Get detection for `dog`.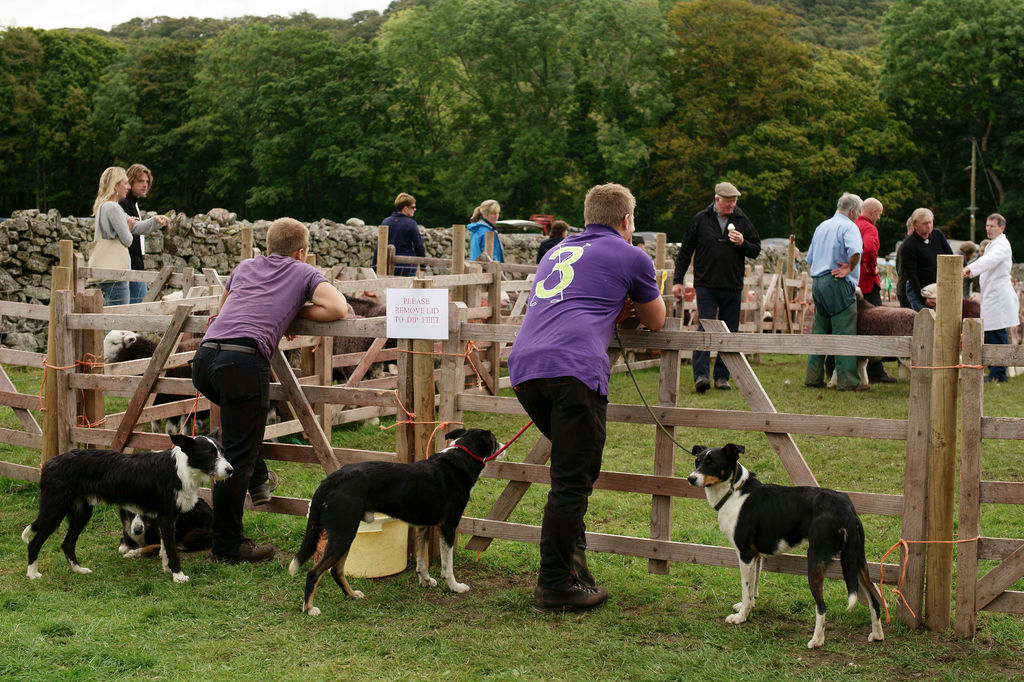
Detection: box=[287, 425, 511, 624].
